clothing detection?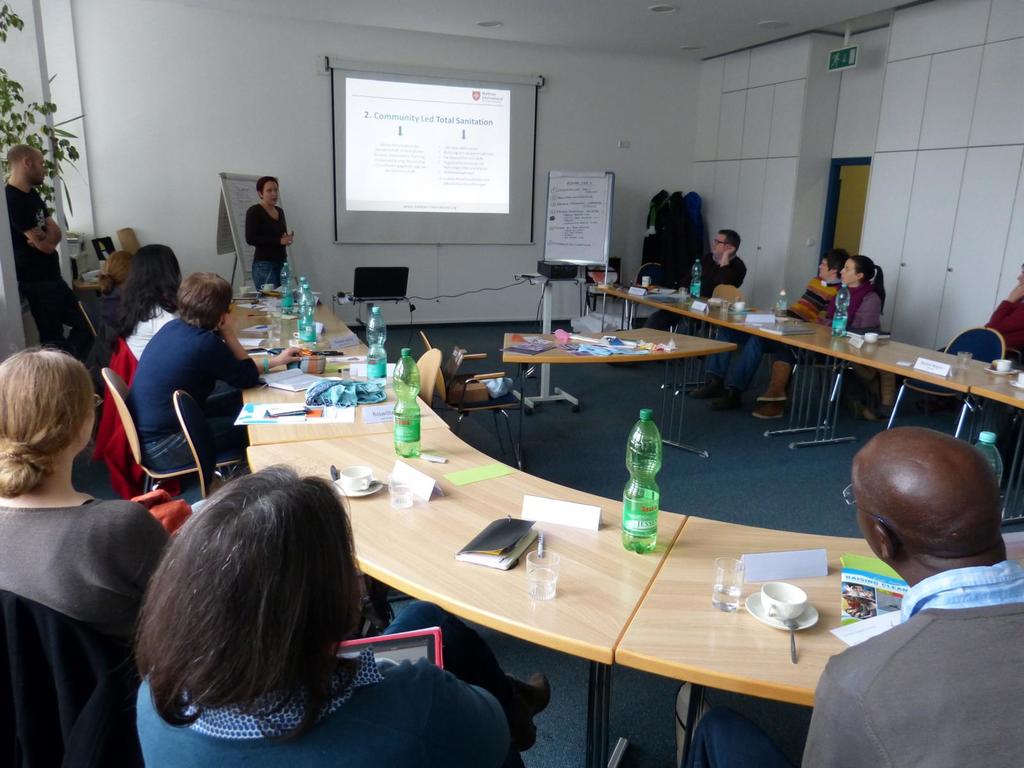
pyautogui.locateOnScreen(644, 250, 747, 336)
